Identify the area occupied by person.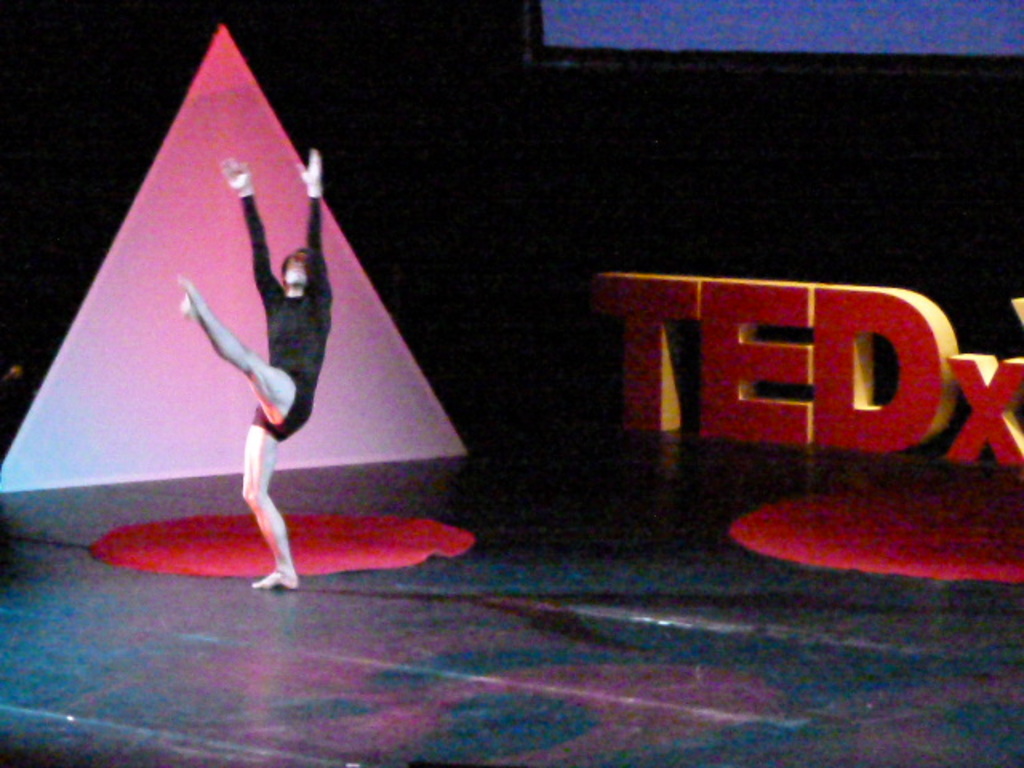
Area: x1=165 y1=166 x2=360 y2=595.
